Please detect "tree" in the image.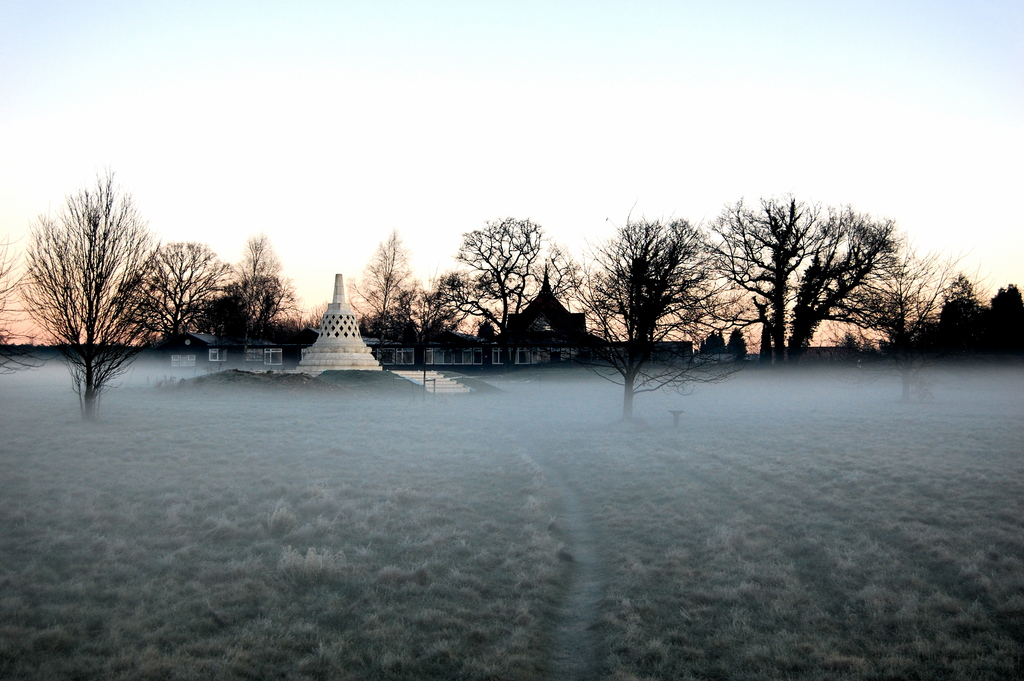
(413, 274, 467, 342).
